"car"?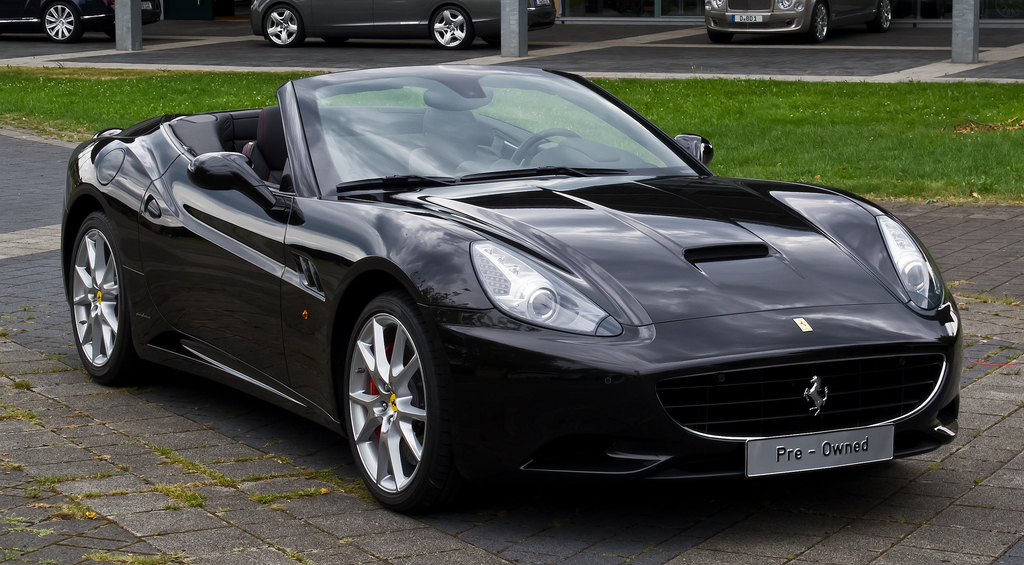
BBox(58, 61, 963, 518)
